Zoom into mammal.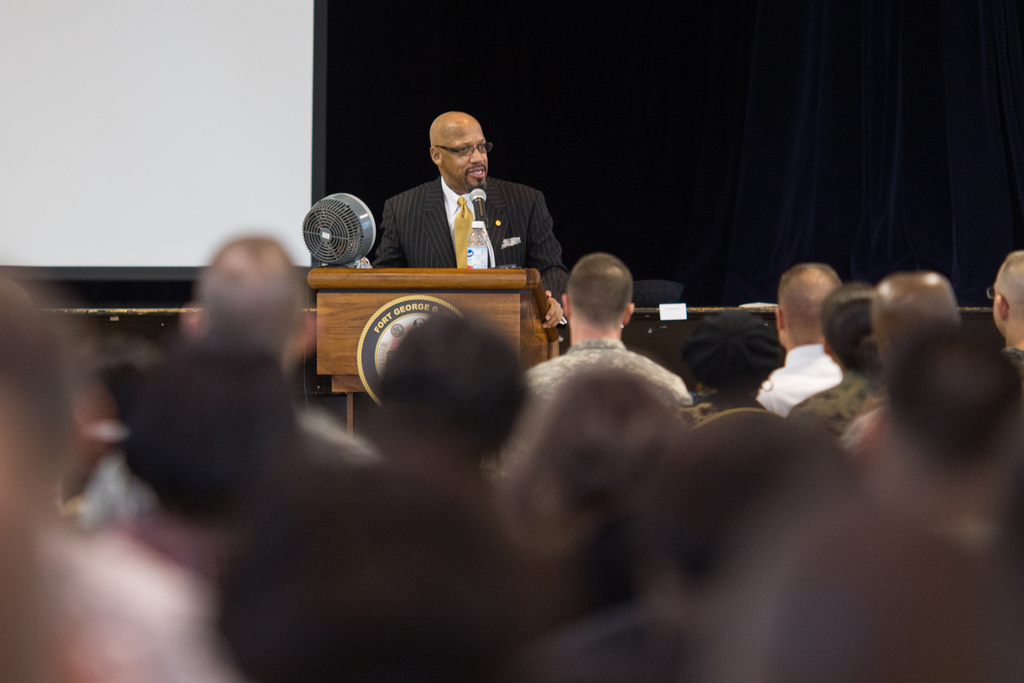
Zoom target: pyautogui.locateOnScreen(533, 410, 867, 682).
